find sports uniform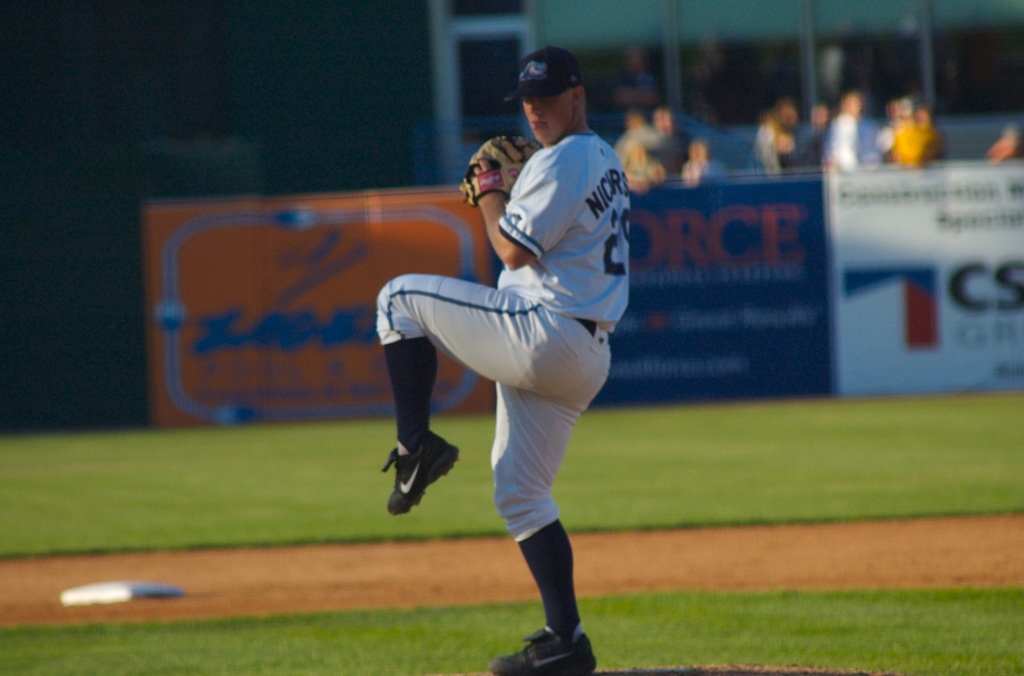
{"x1": 374, "y1": 128, "x2": 630, "y2": 548}
